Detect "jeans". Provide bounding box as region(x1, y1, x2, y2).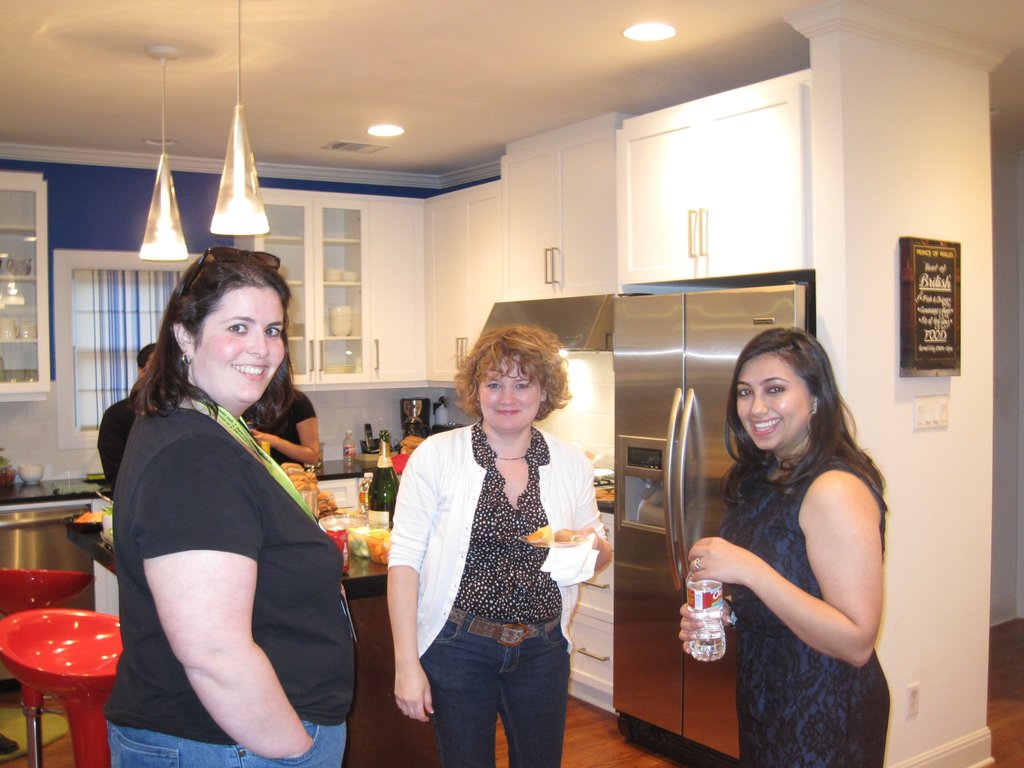
region(410, 624, 580, 767).
